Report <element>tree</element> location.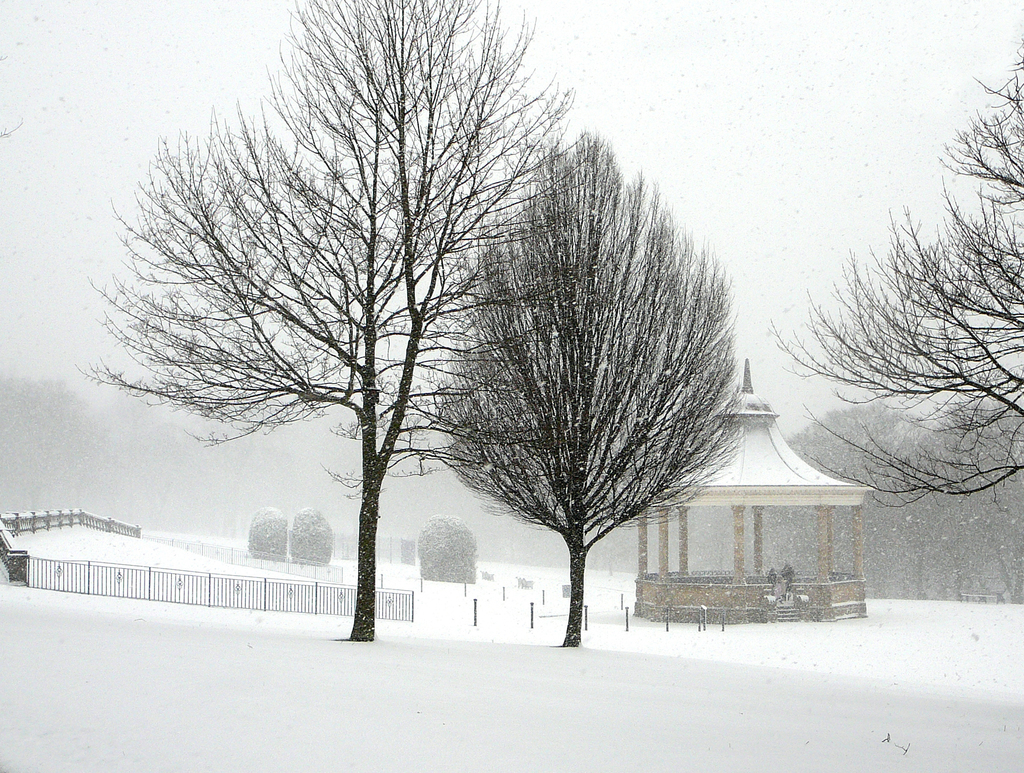
Report: 72:0:594:640.
